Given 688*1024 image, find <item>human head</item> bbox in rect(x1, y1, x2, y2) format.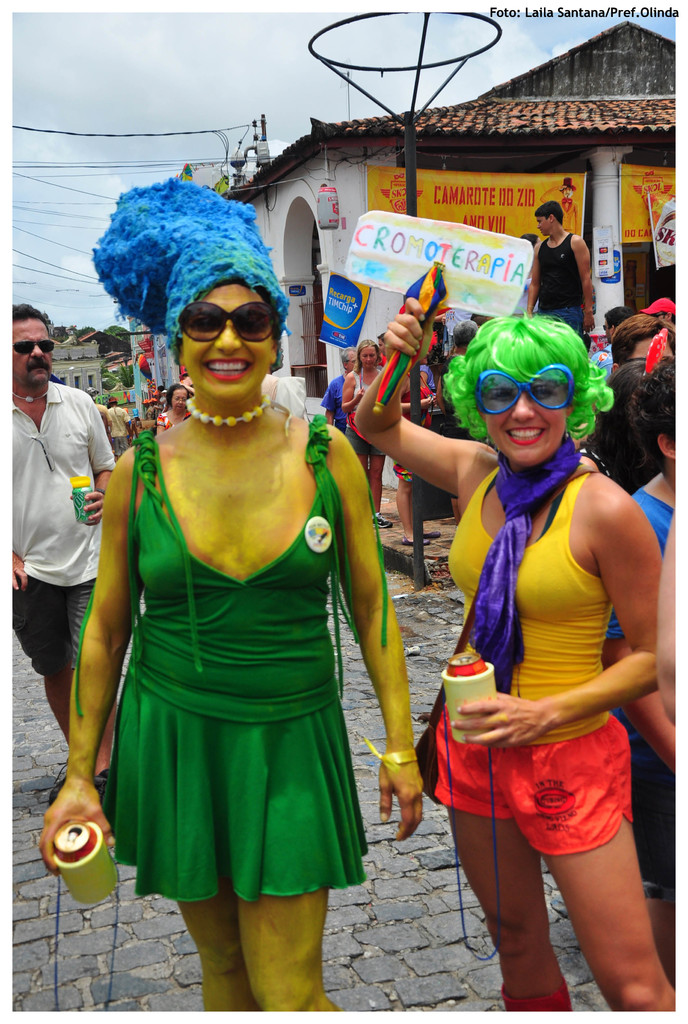
rect(378, 329, 391, 357).
